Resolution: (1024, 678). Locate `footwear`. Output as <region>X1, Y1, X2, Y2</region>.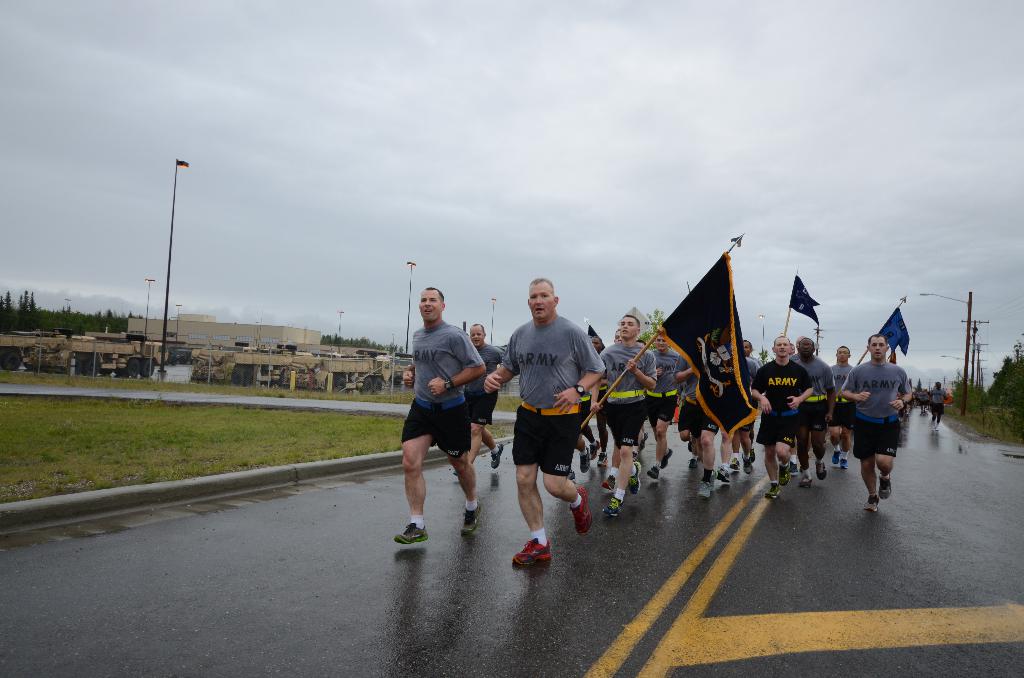
<region>570, 481, 588, 534</region>.
